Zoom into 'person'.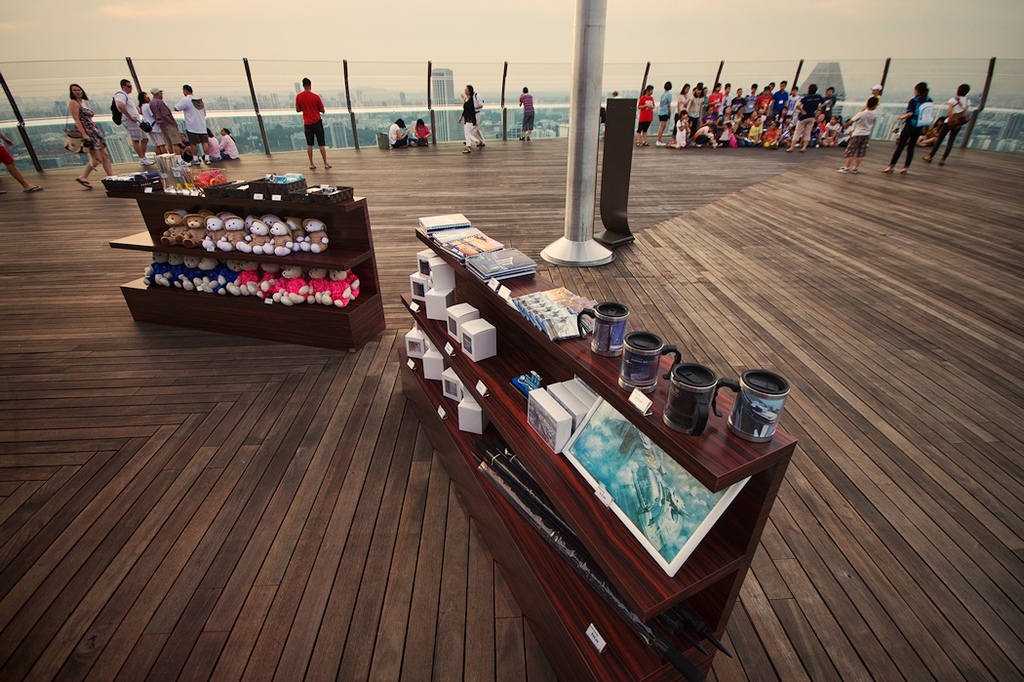
Zoom target: x1=455, y1=80, x2=487, y2=151.
